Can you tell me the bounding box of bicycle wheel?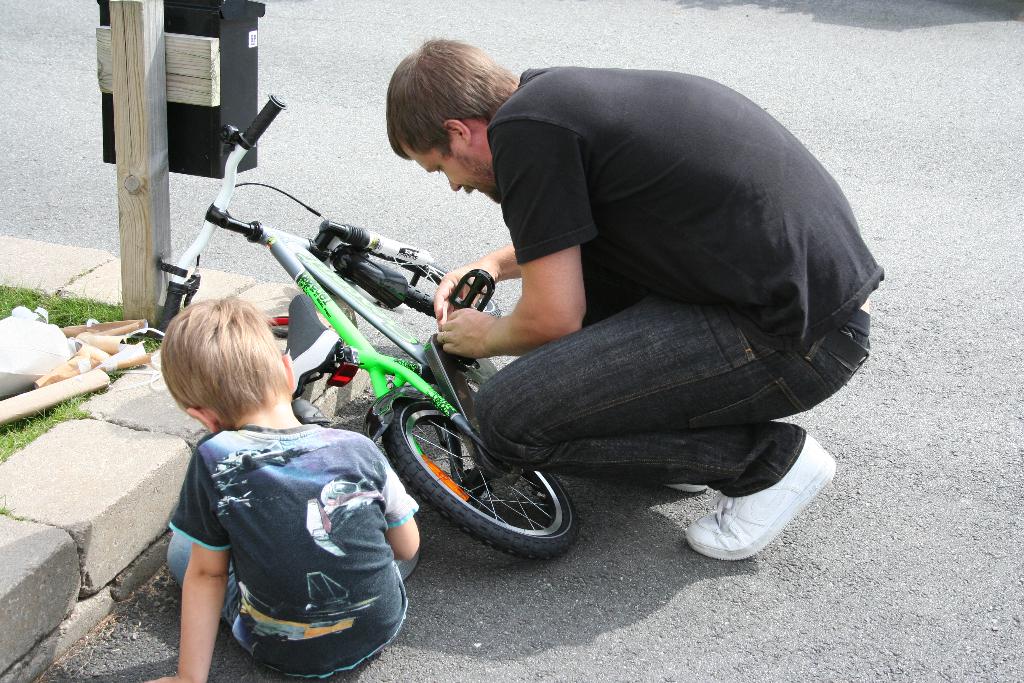
{"x1": 337, "y1": 238, "x2": 502, "y2": 322}.
